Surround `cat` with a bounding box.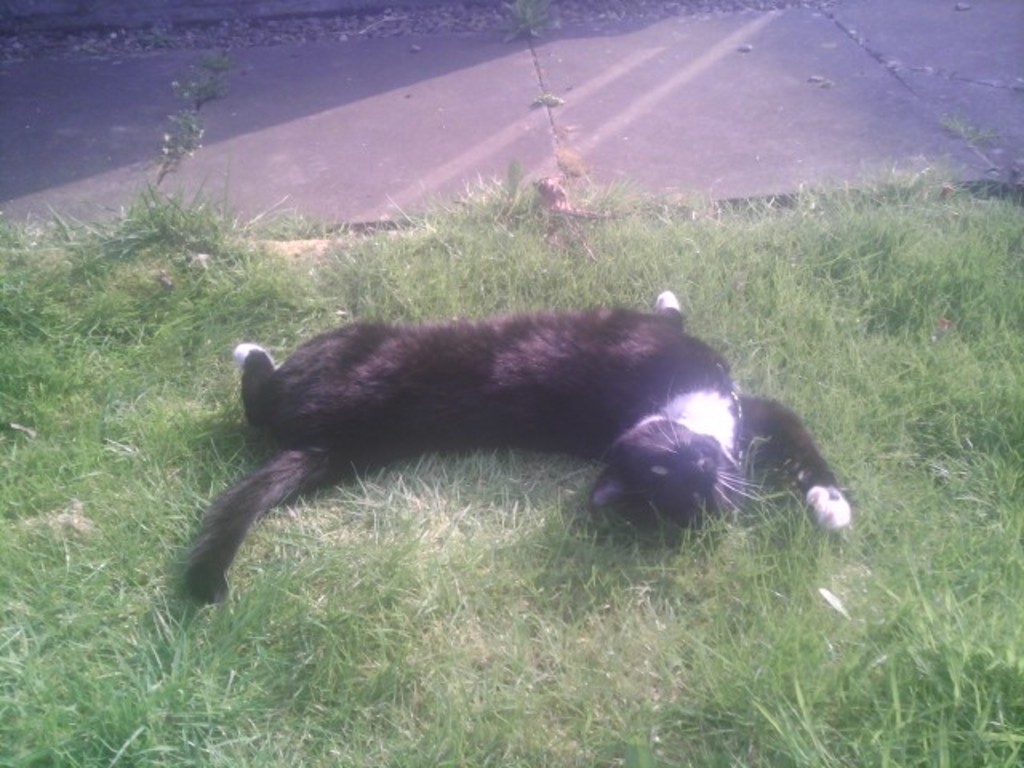
(178,285,856,602).
